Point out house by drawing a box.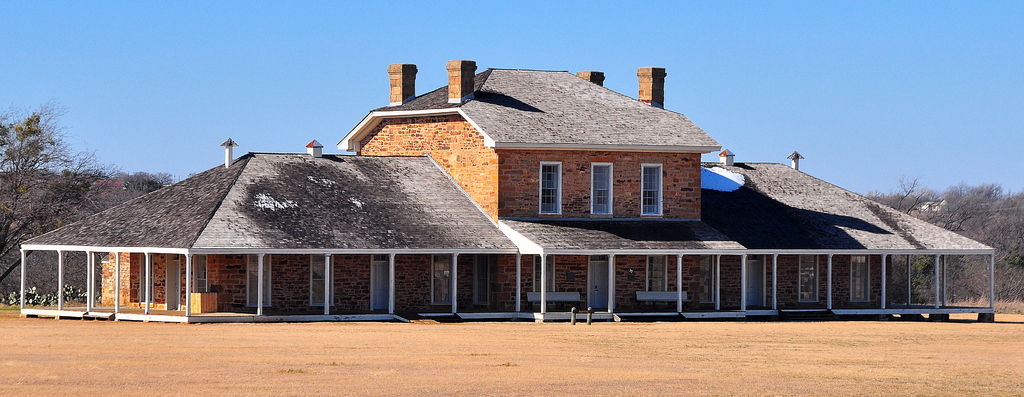
21 60 998 325.
